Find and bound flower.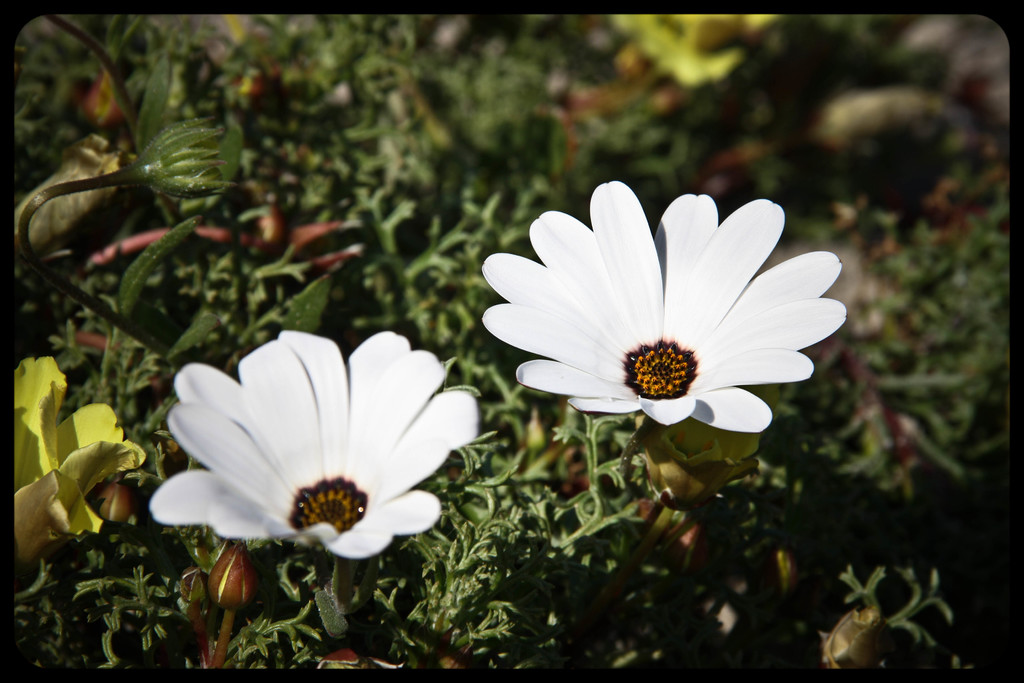
Bound: [left=148, top=327, right=488, bottom=562].
